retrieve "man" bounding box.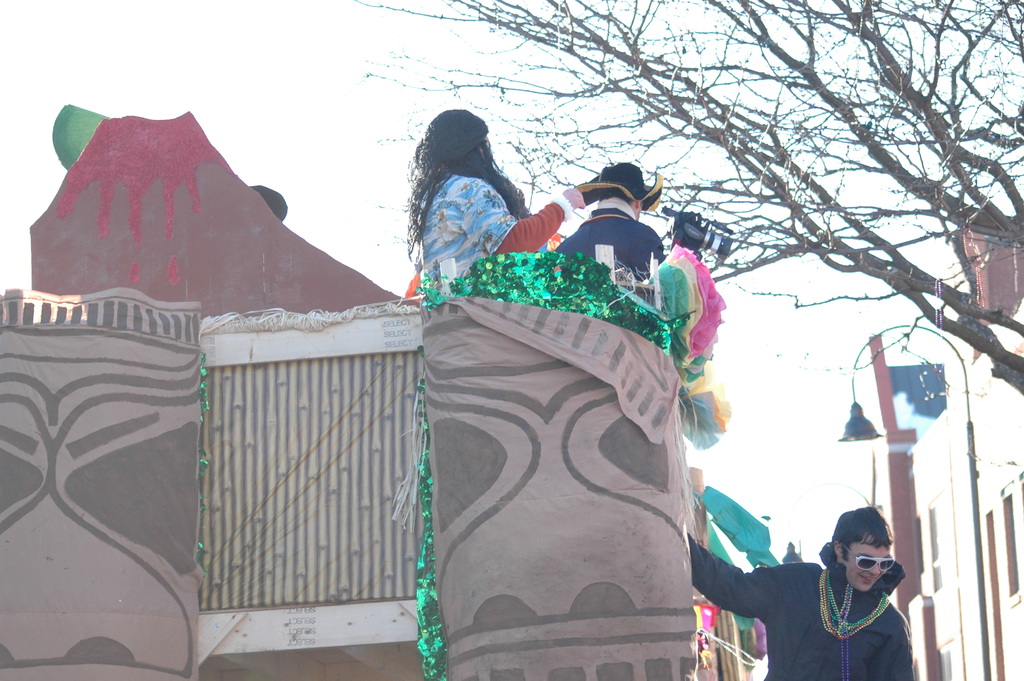
Bounding box: left=552, top=161, right=667, bottom=294.
